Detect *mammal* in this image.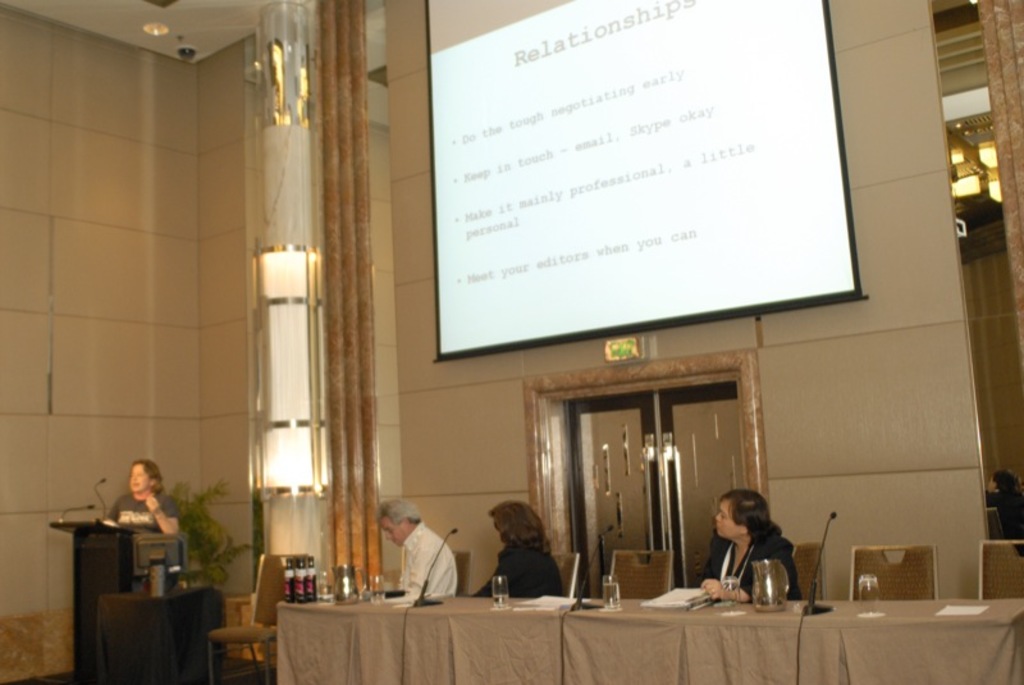
Detection: {"x1": 372, "y1": 496, "x2": 456, "y2": 598}.
